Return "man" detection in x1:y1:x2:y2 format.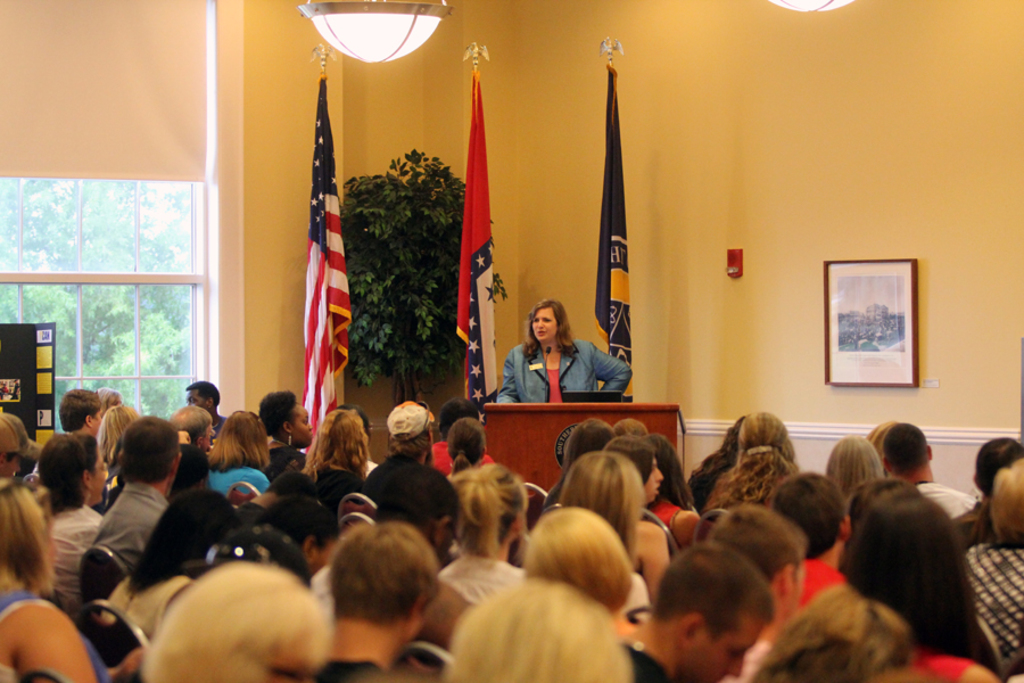
61:387:106:439.
